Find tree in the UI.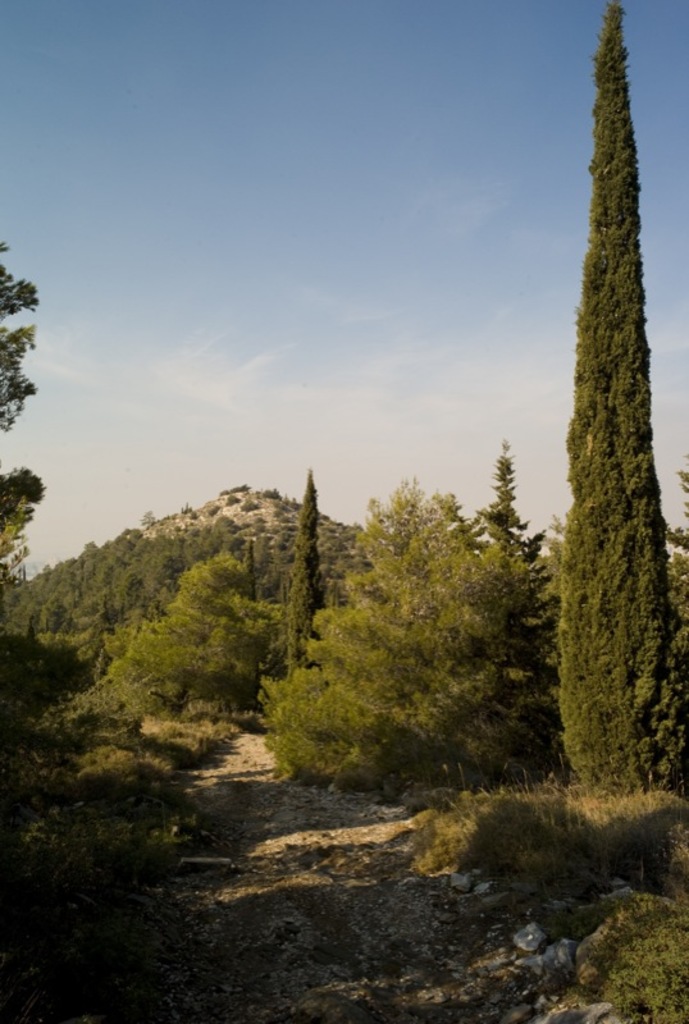
UI element at 47,552,316,731.
